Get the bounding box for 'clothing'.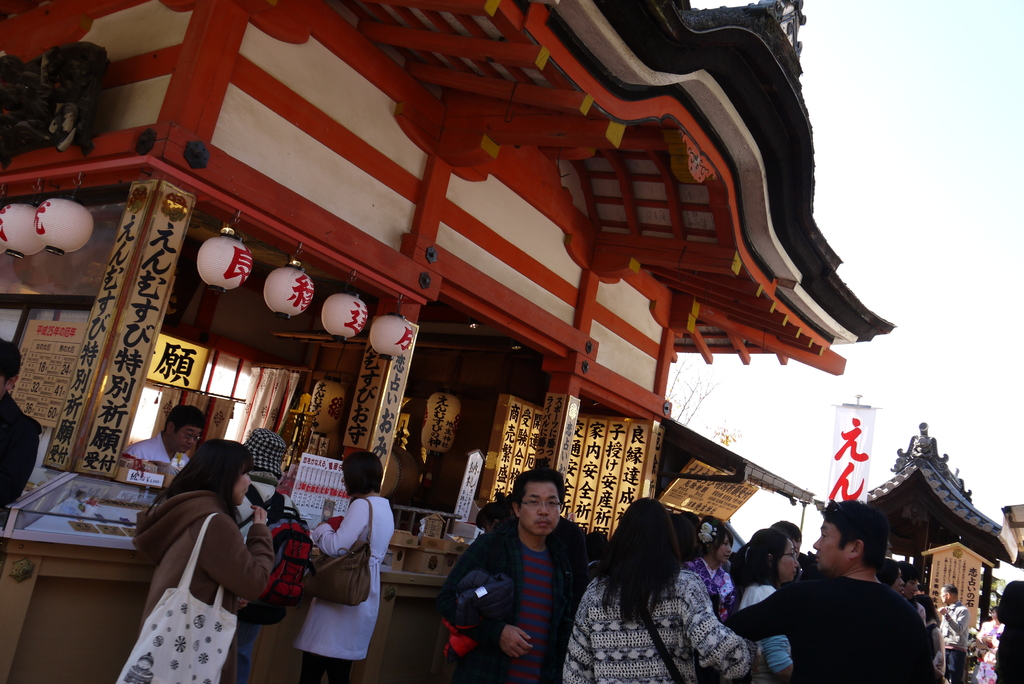
x1=120 y1=430 x2=188 y2=478.
